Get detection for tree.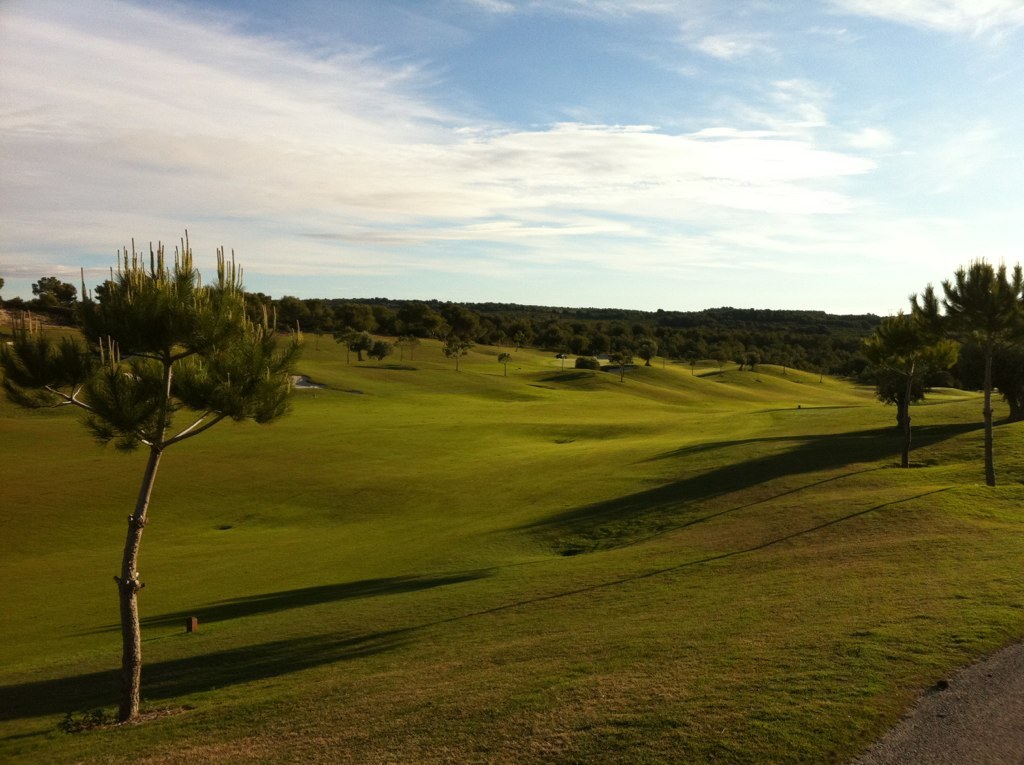
Detection: bbox=[92, 277, 119, 307].
